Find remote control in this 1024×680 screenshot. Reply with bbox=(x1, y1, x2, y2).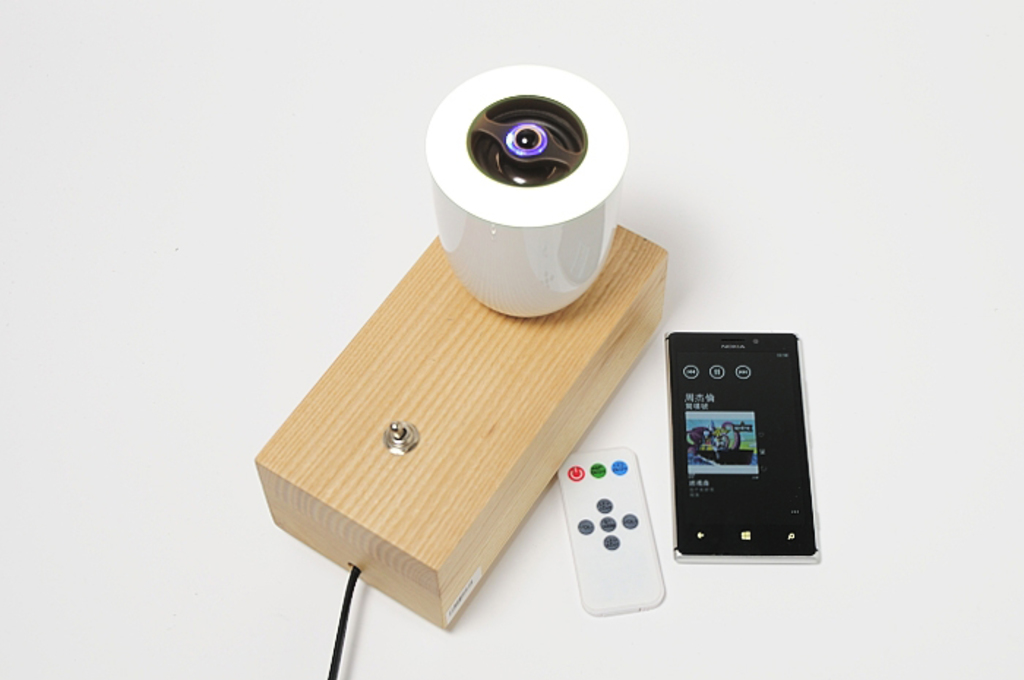
bbox=(554, 442, 666, 616).
